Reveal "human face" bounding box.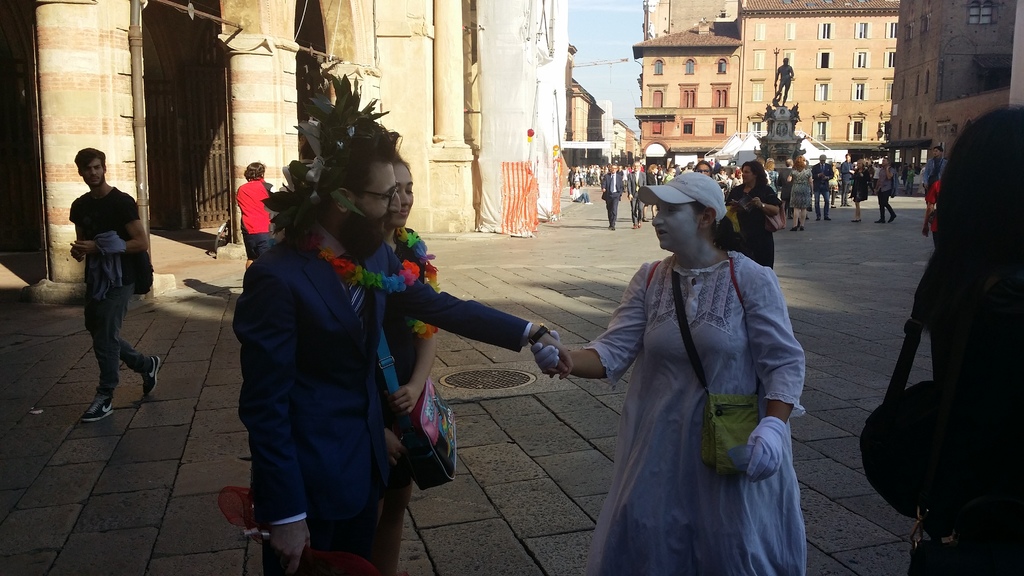
Revealed: 609/163/618/173.
